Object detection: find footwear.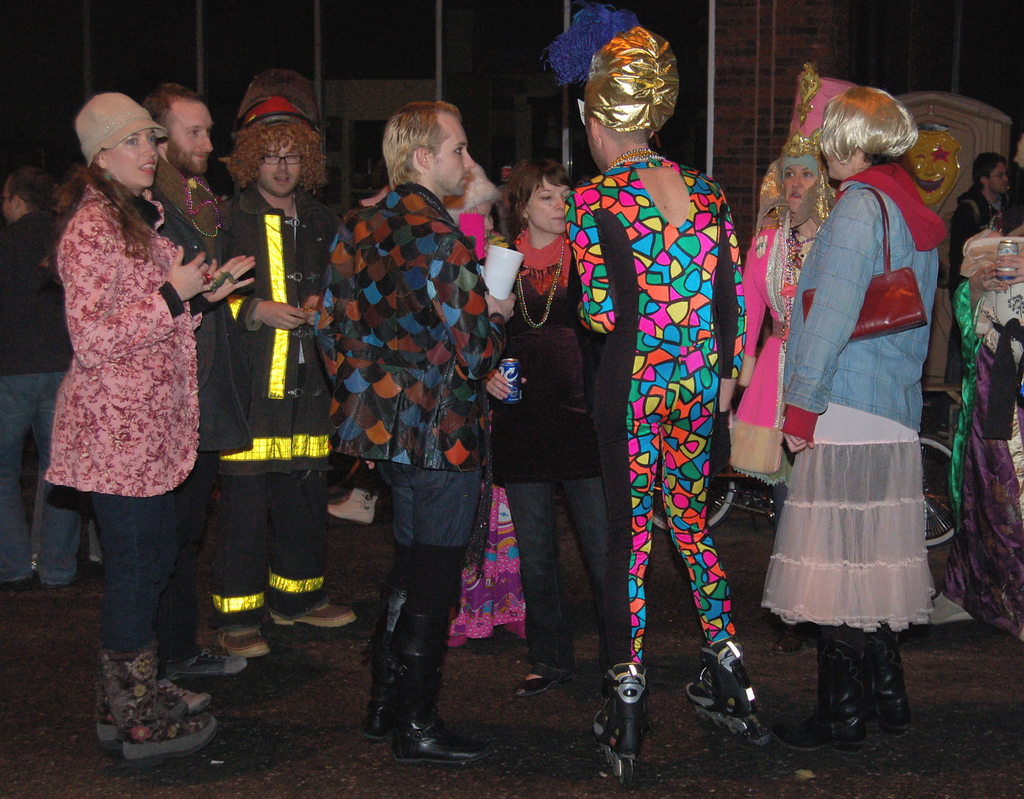
bbox(686, 634, 771, 743).
